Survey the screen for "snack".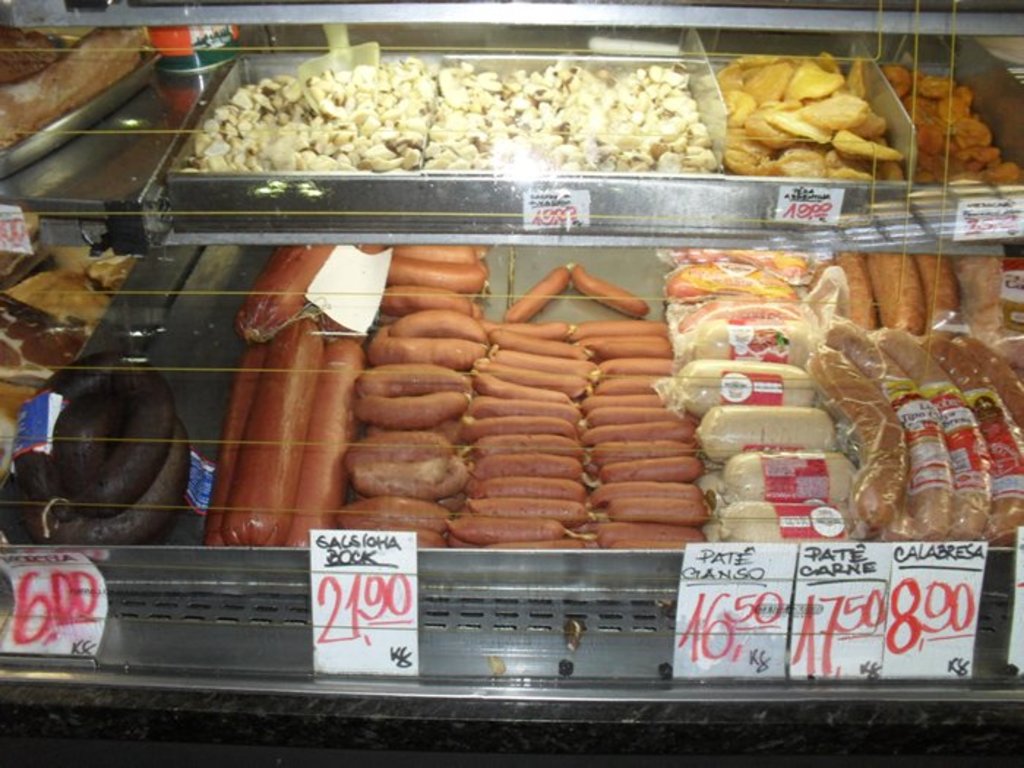
Survey found: left=15, top=351, right=187, bottom=547.
